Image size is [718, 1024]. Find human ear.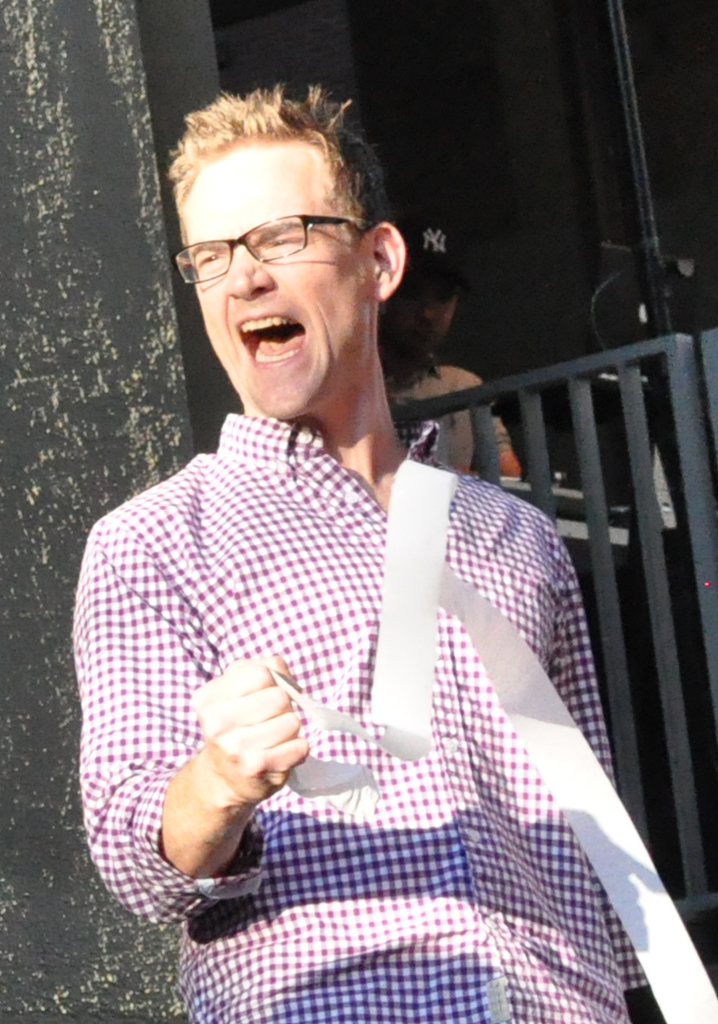
<bbox>369, 221, 406, 304</bbox>.
